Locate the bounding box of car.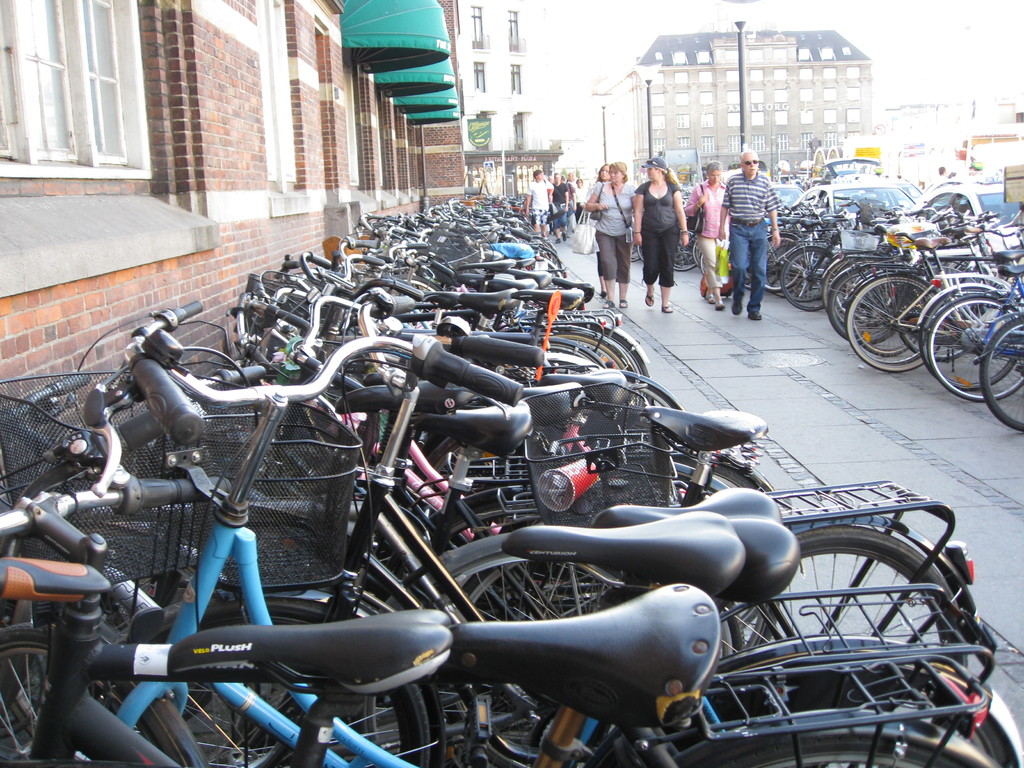
Bounding box: [left=770, top=181, right=807, bottom=212].
